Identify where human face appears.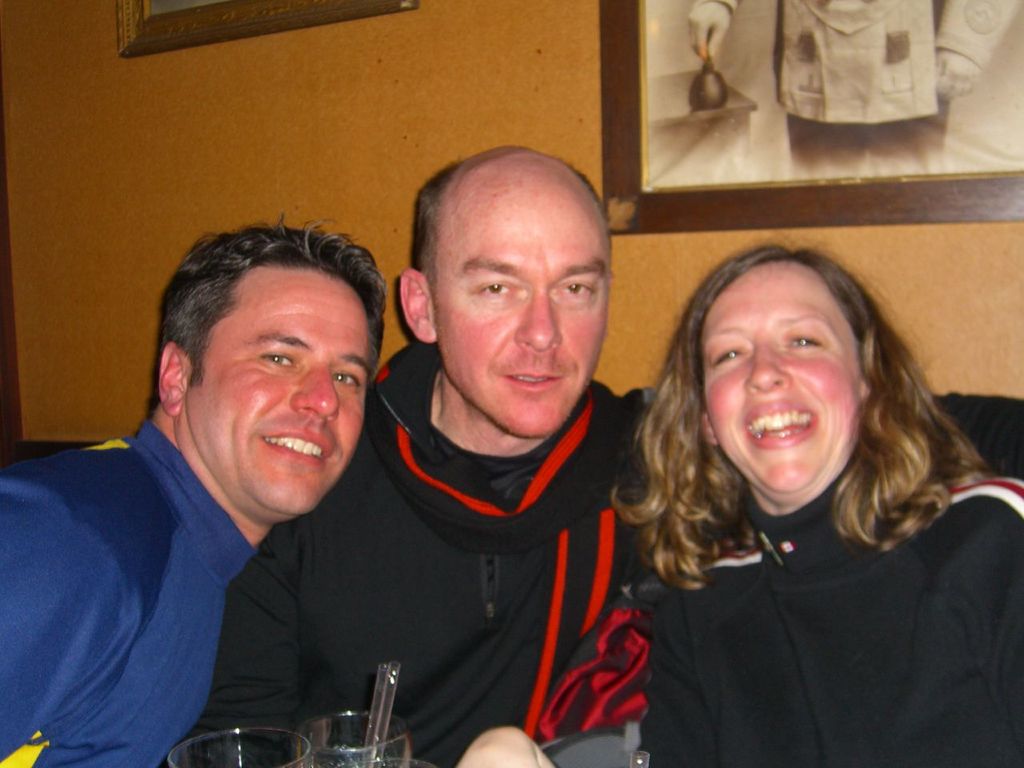
Appears at (433, 173, 613, 437).
